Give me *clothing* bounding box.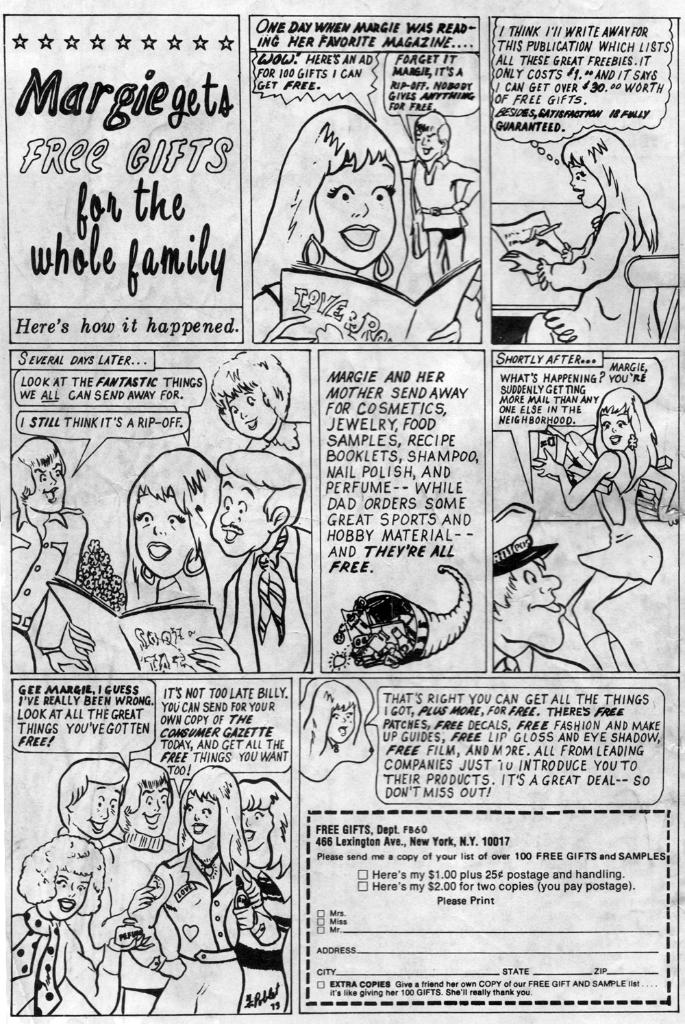
box=[244, 413, 310, 533].
